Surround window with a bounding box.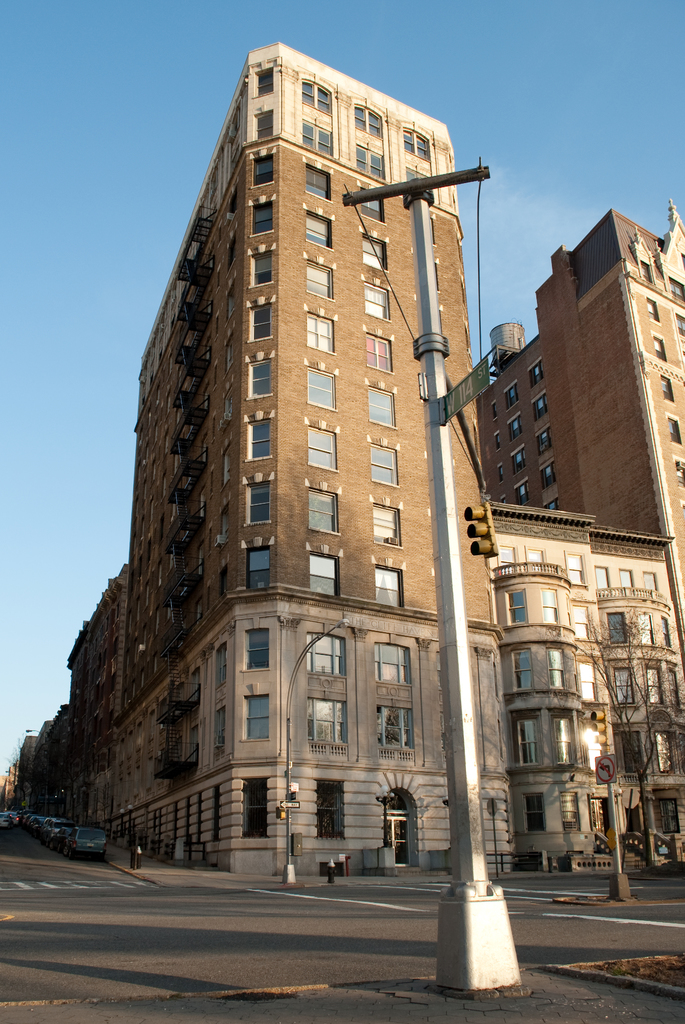
356:182:382:221.
